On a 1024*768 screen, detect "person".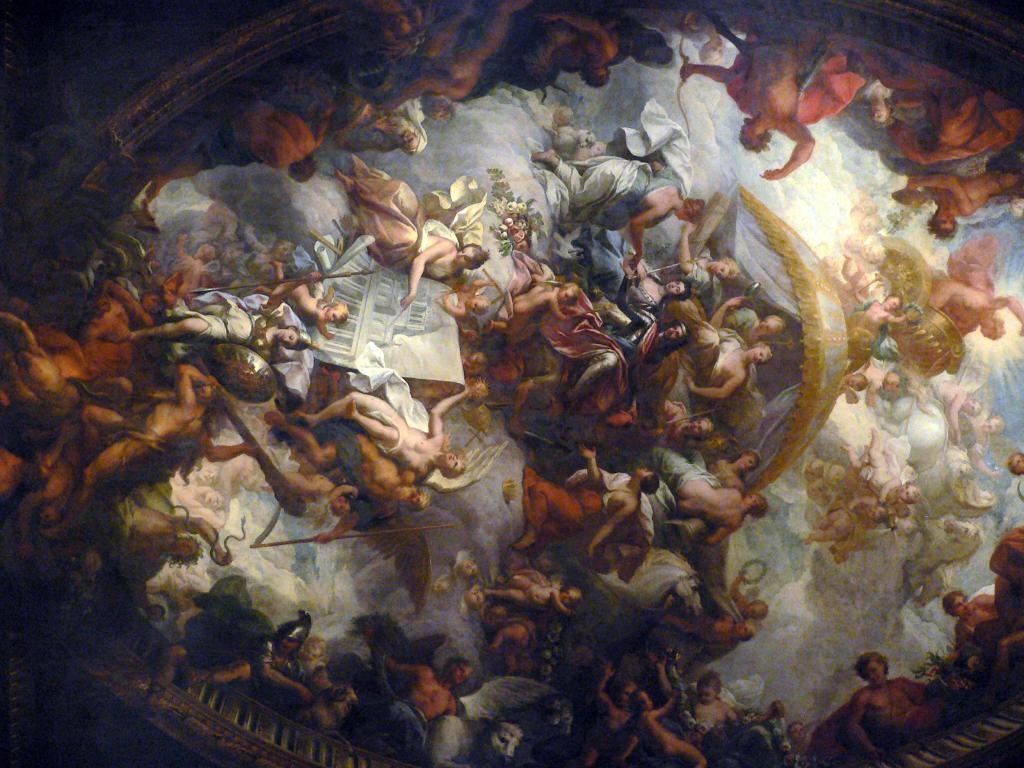
region(361, 0, 425, 58).
